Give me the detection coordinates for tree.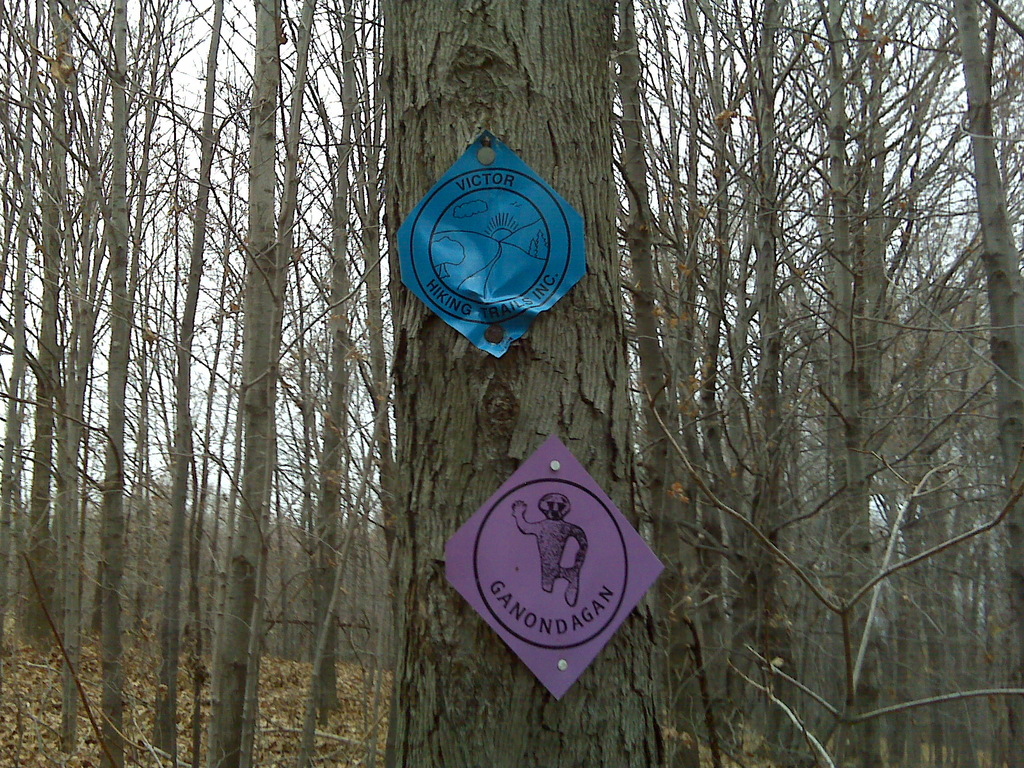
[x1=786, y1=0, x2=870, y2=767].
